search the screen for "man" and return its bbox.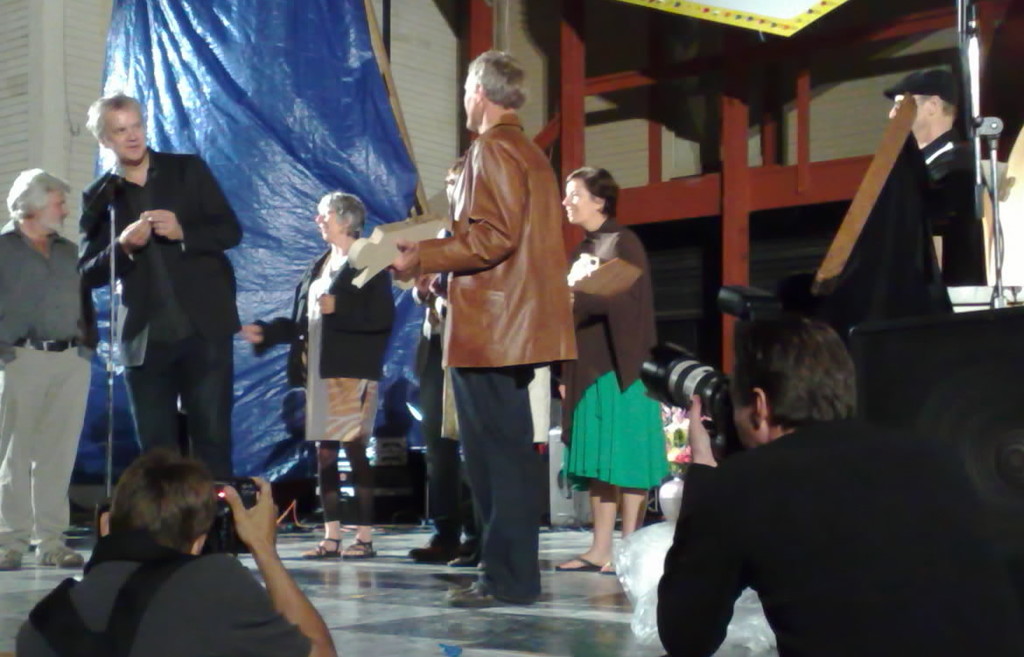
Found: 401/67/578/606.
